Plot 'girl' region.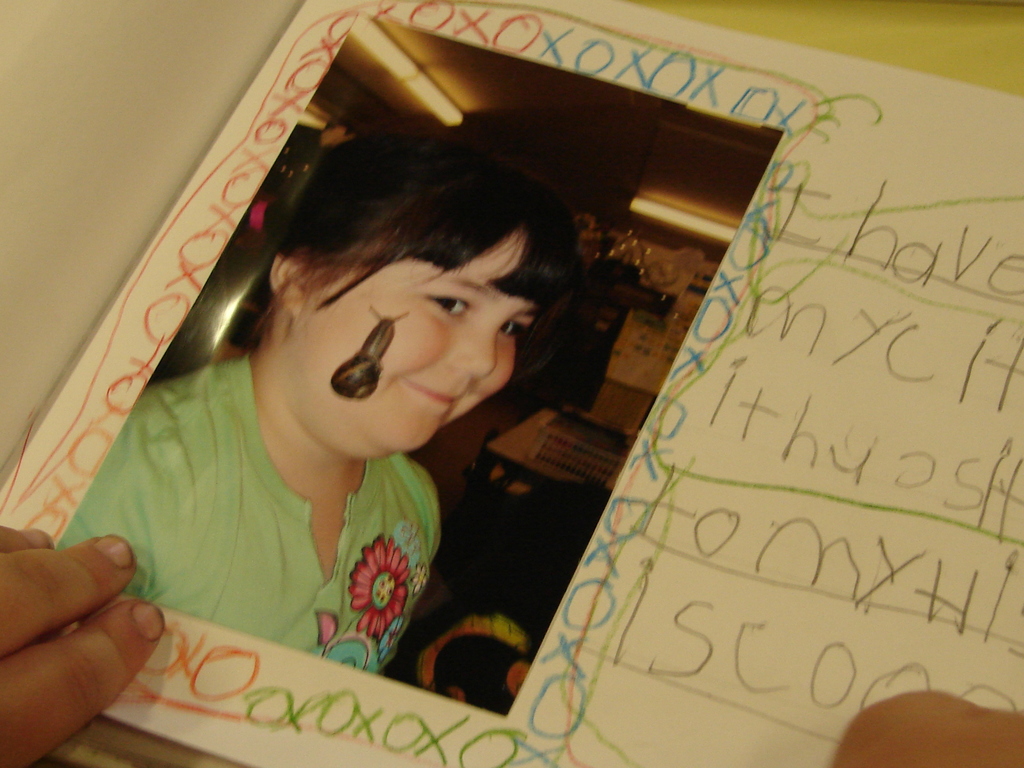
Plotted at [54,134,581,675].
